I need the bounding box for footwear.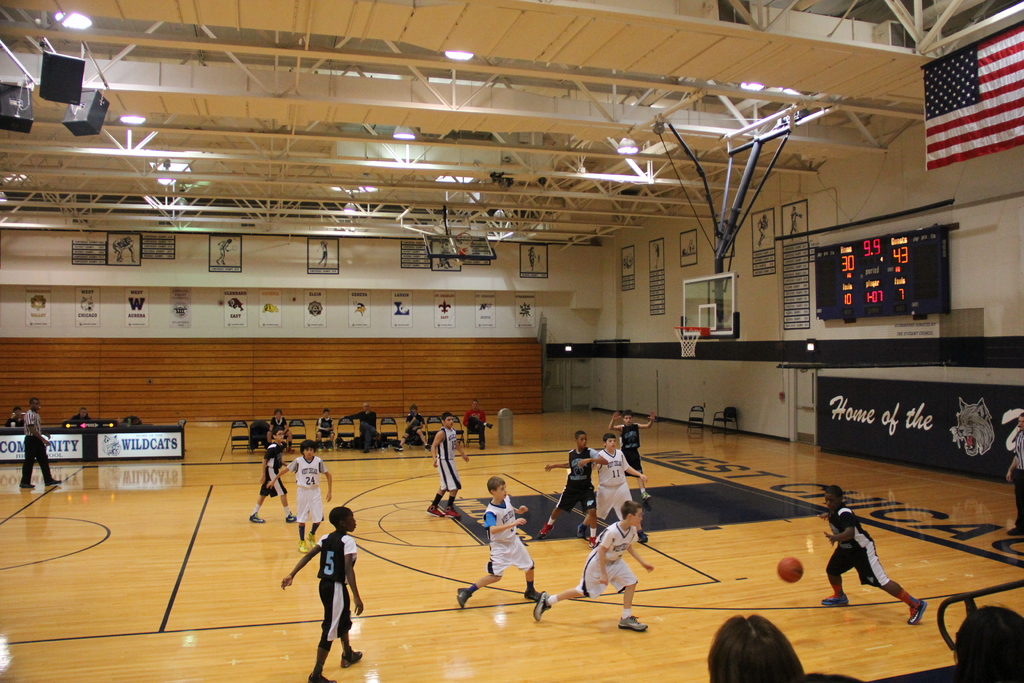
Here it is: box=[19, 482, 34, 488].
